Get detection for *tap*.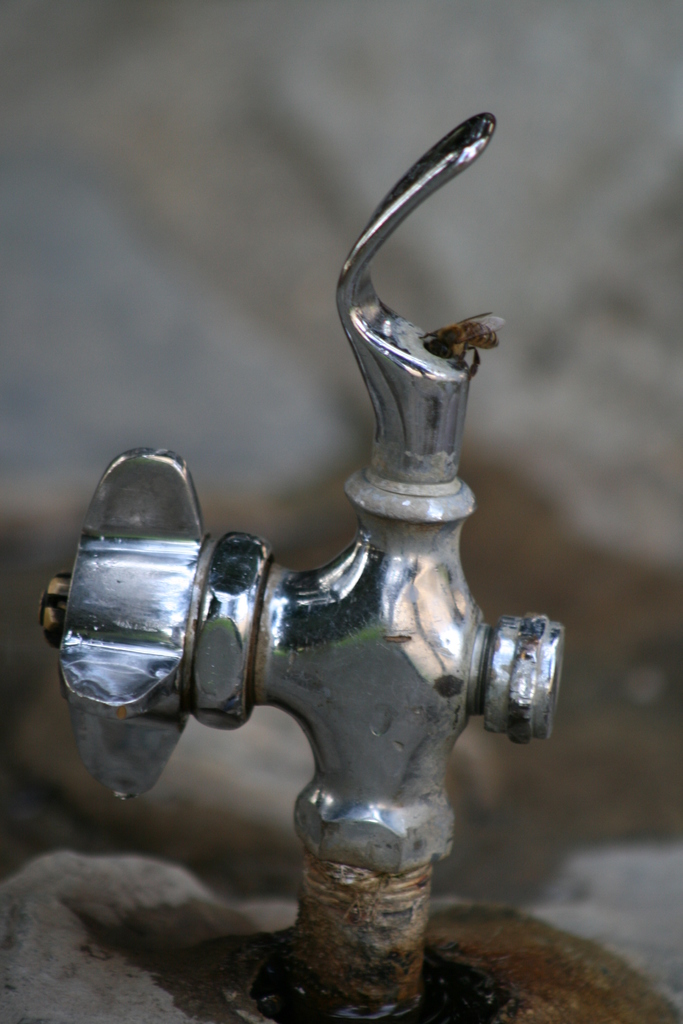
Detection: BBox(35, 114, 554, 1023).
